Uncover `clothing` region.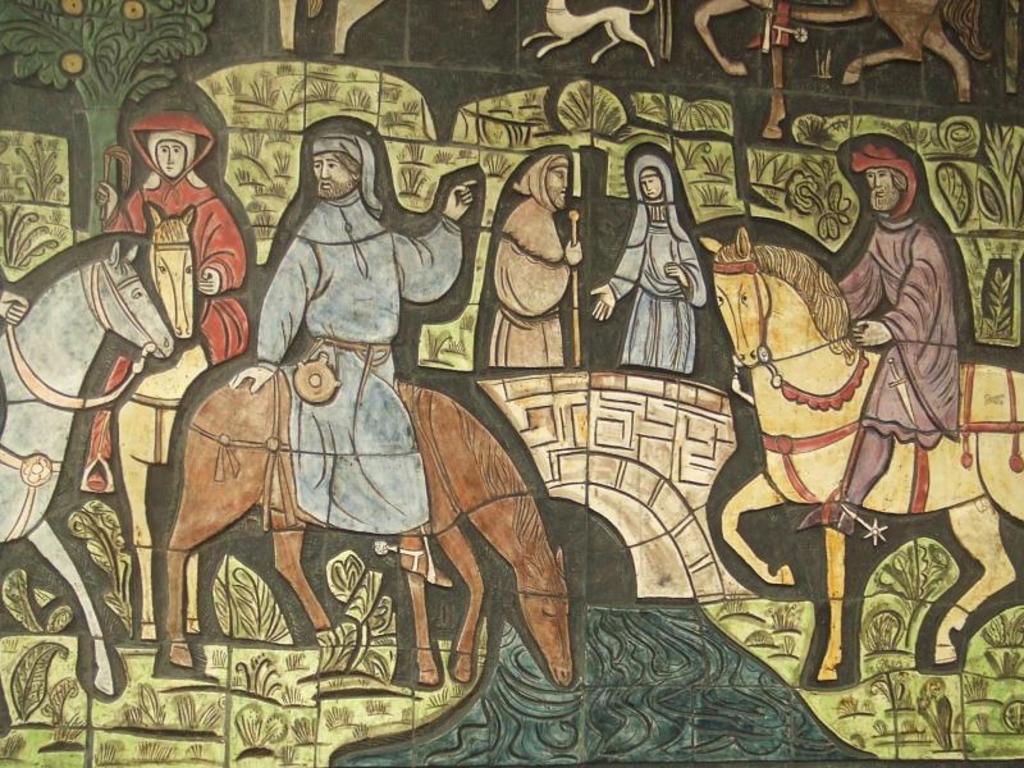
Uncovered: 91:113:253:489.
